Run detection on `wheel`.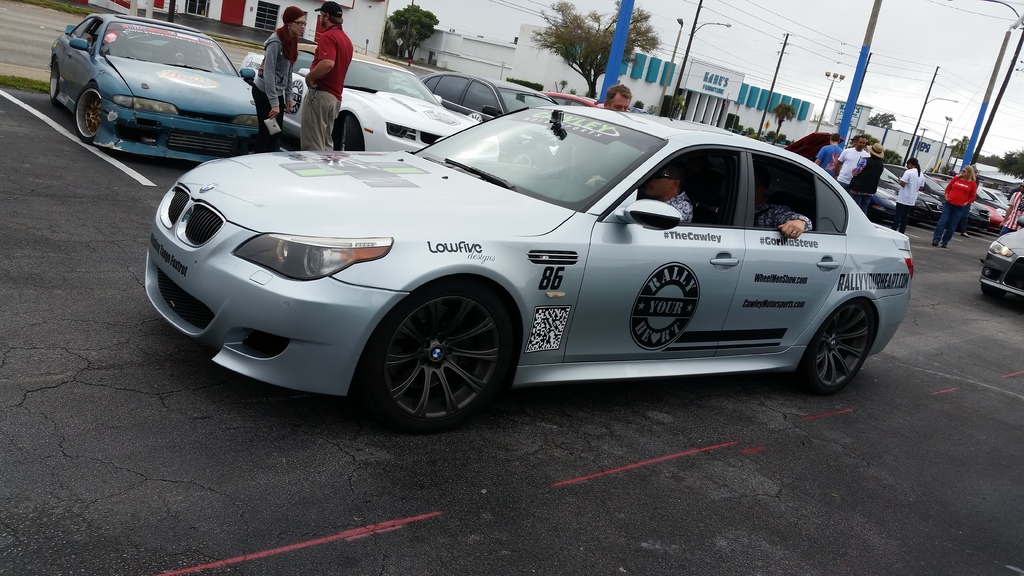
Result: Rect(75, 83, 102, 141).
